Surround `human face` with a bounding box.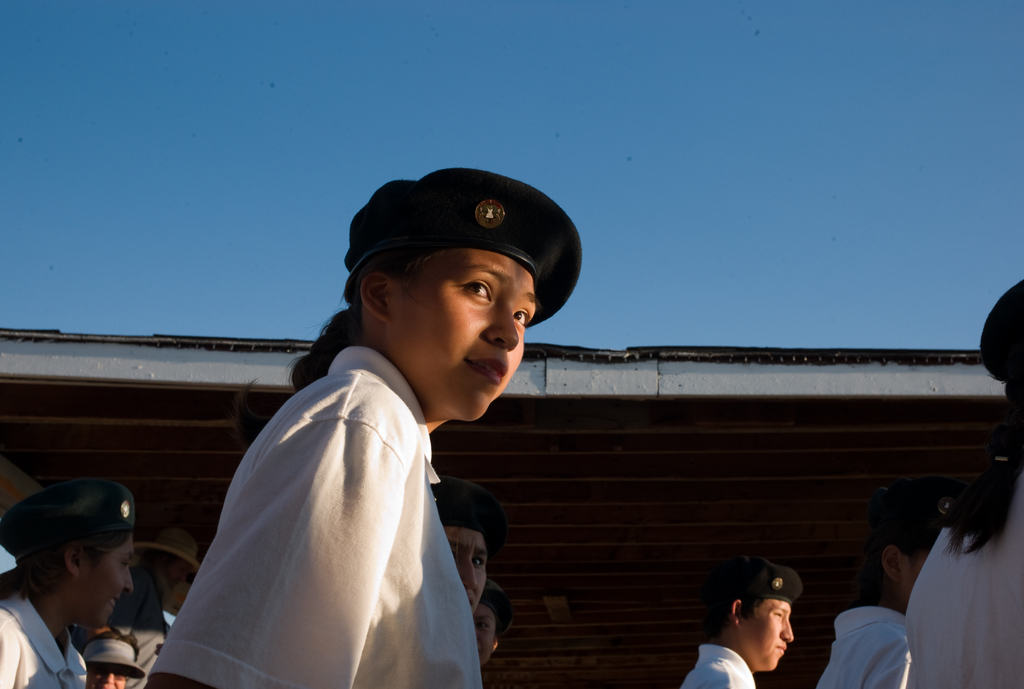
select_region(388, 248, 537, 419).
